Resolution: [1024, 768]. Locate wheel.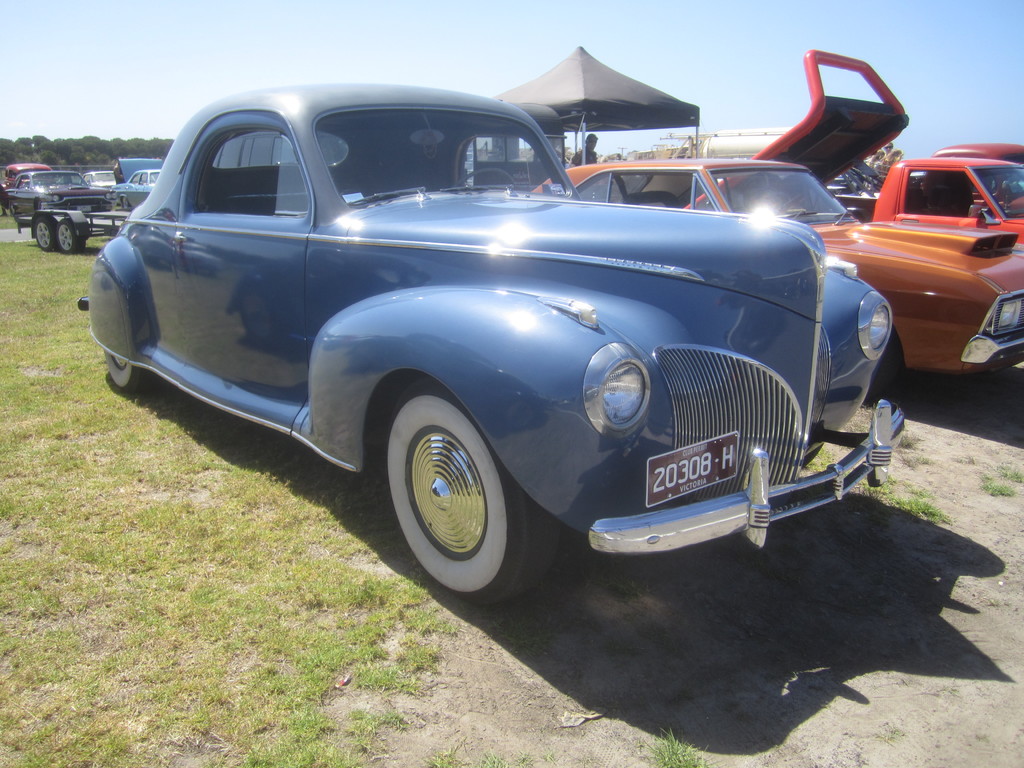
bbox=(118, 193, 132, 210).
